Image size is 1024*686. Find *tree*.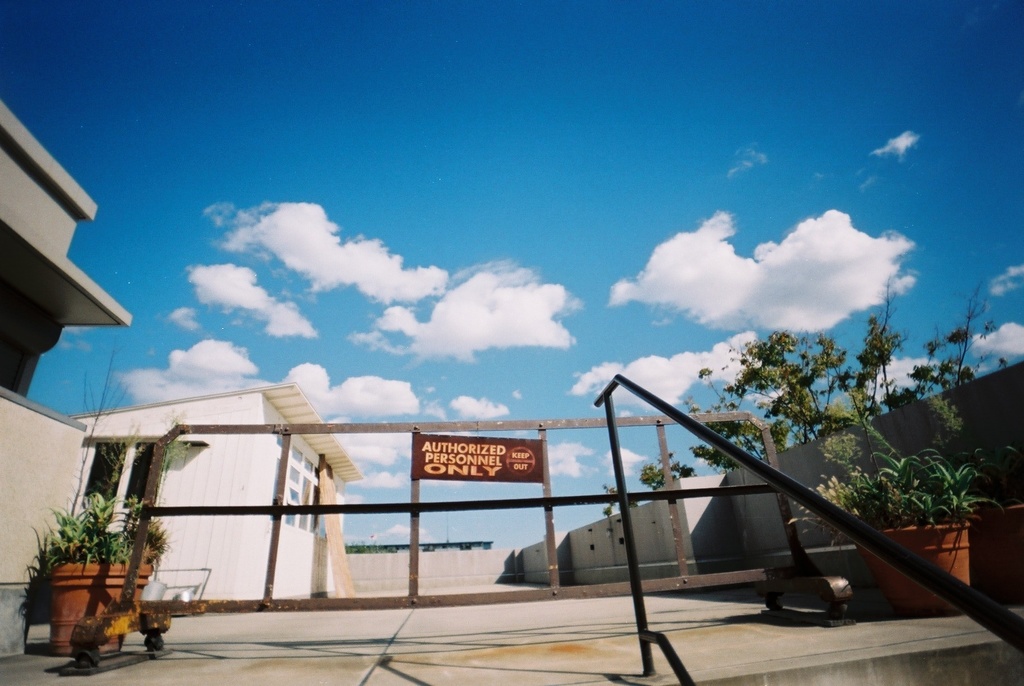
BBox(821, 291, 1023, 536).
